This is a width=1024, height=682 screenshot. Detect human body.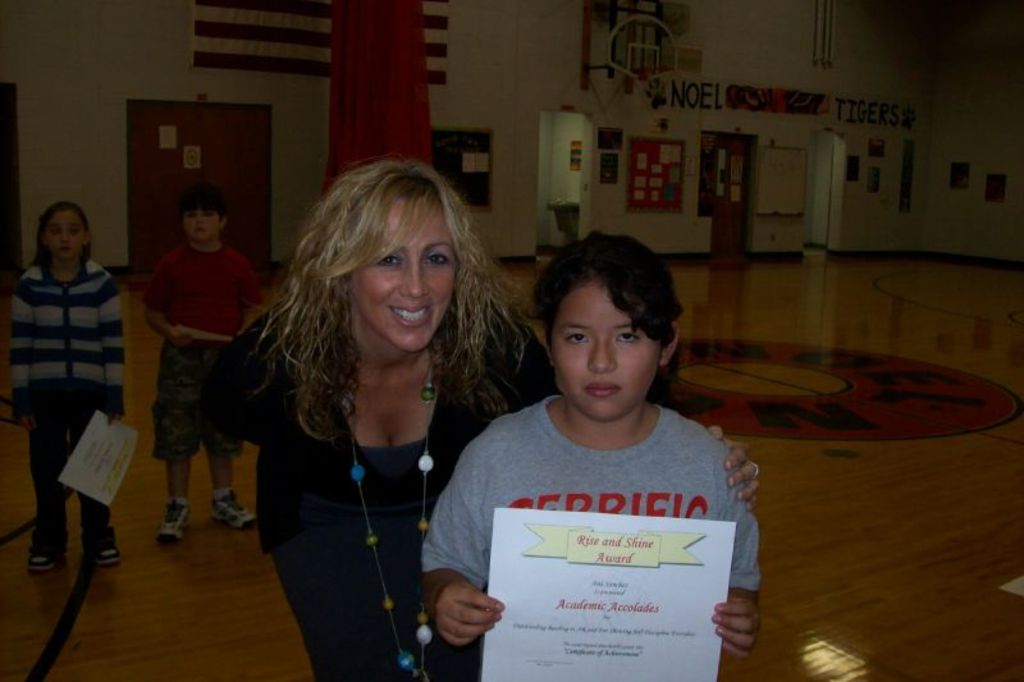
box(6, 198, 124, 573).
